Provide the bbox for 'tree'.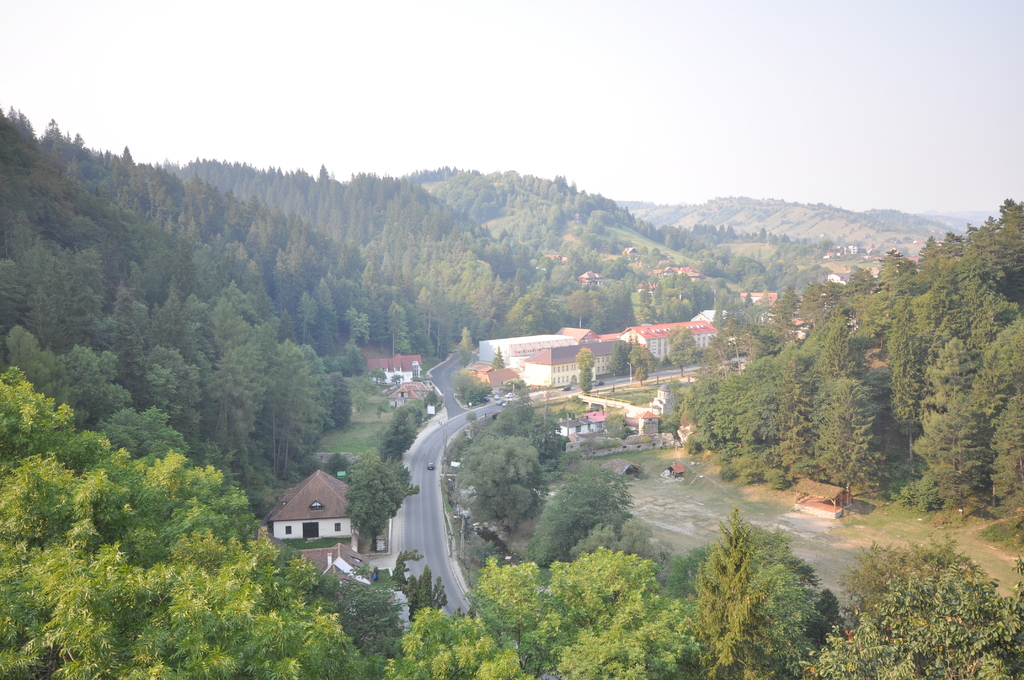
<region>927, 384, 997, 506</region>.
